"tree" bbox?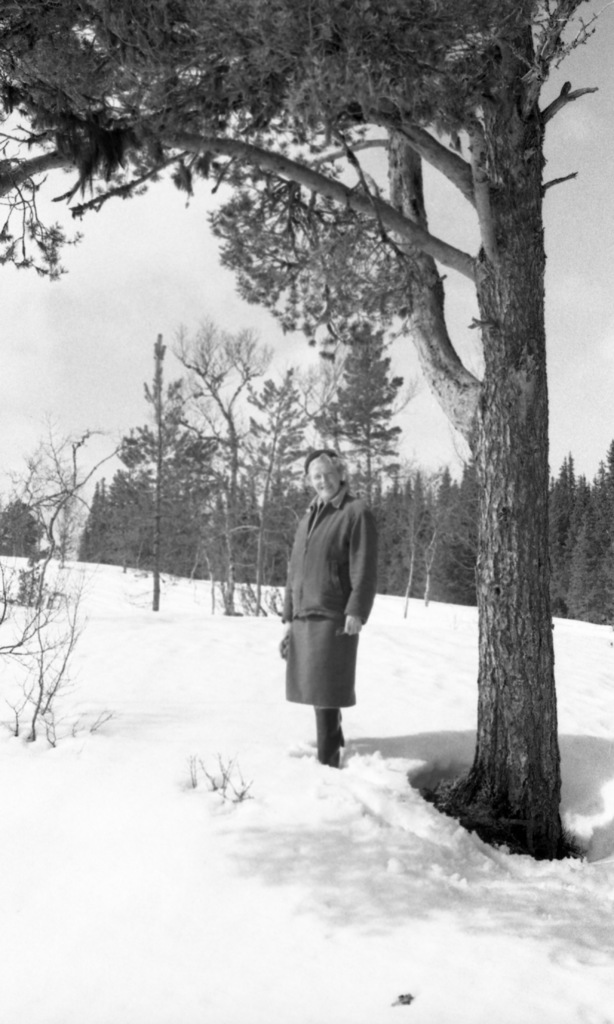
{"left": 80, "top": 30, "right": 590, "bottom": 780}
